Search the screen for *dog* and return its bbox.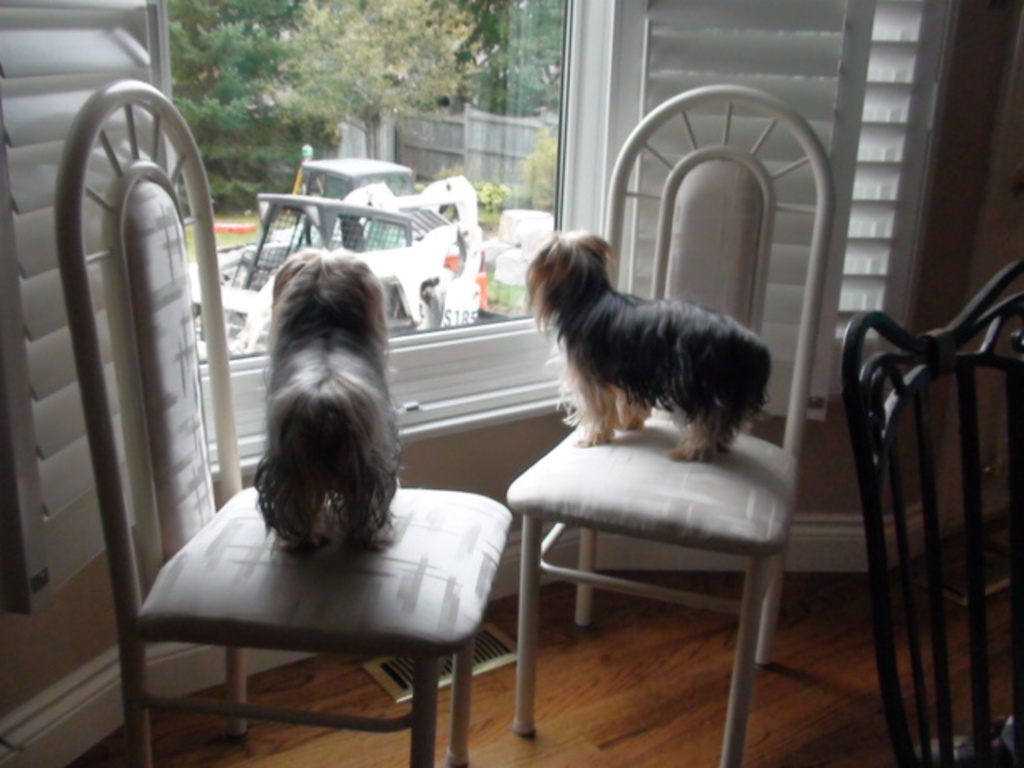
Found: region(254, 240, 403, 555).
